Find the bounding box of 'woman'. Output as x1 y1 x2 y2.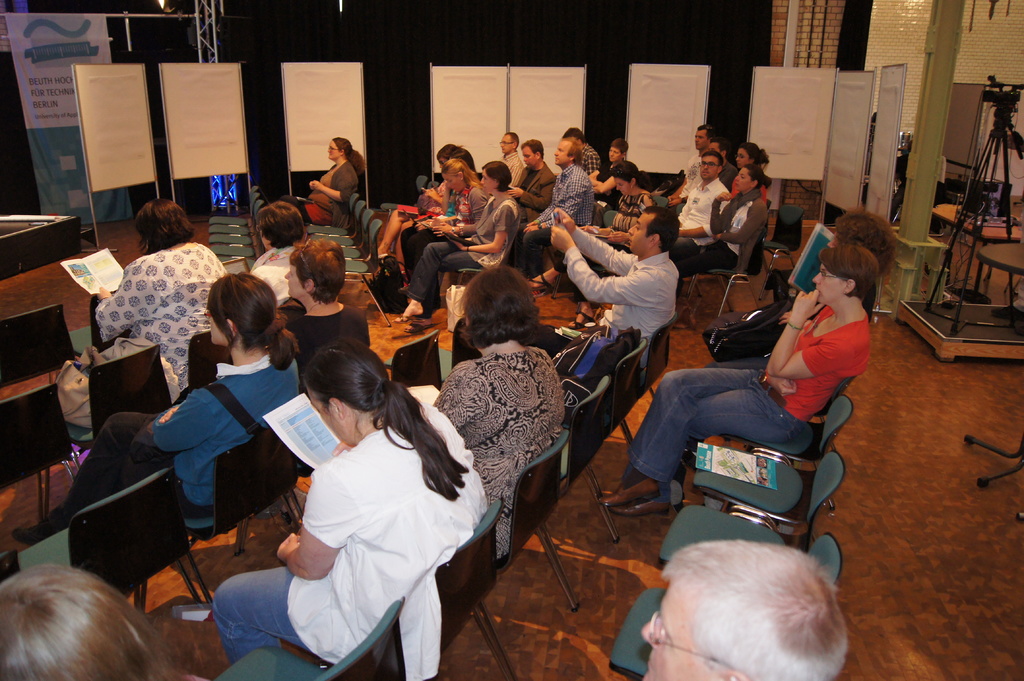
10 272 301 546.
